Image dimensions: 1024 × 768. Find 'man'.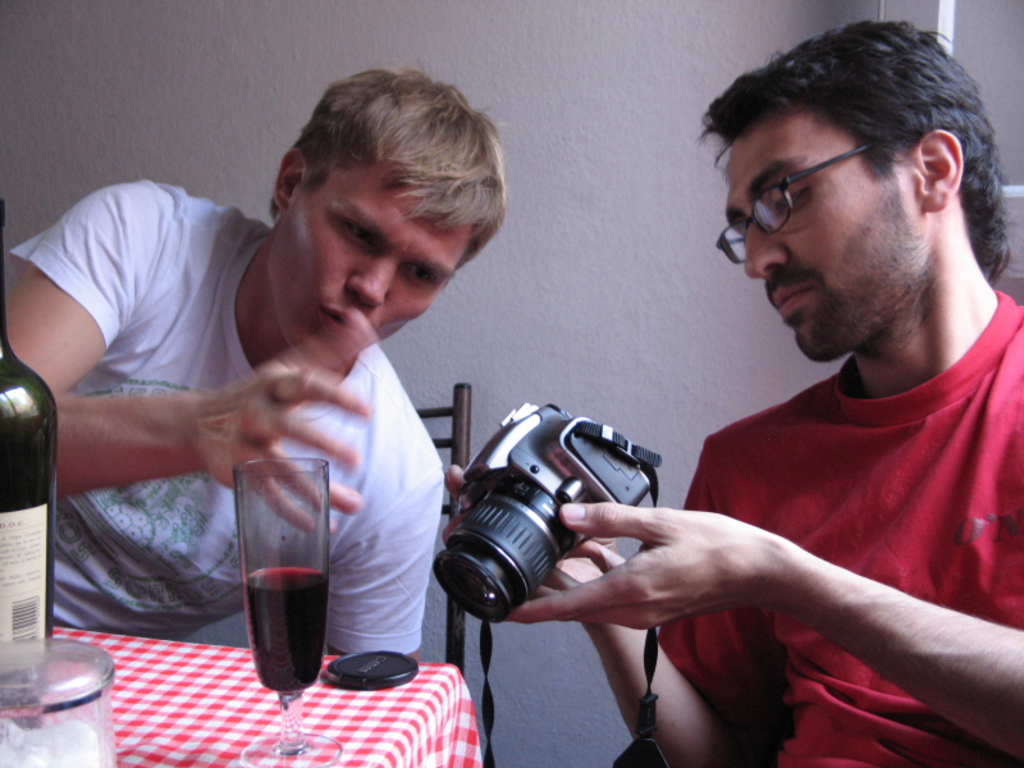
(502, 6, 1023, 753).
